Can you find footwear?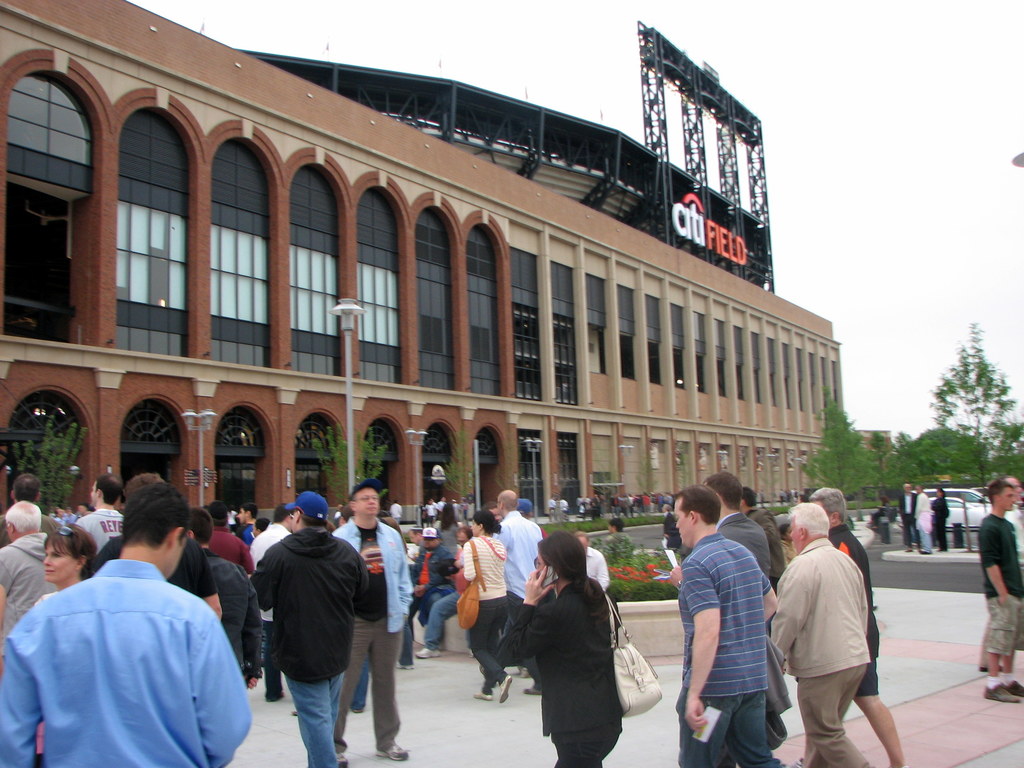
Yes, bounding box: 263, 685, 285, 702.
